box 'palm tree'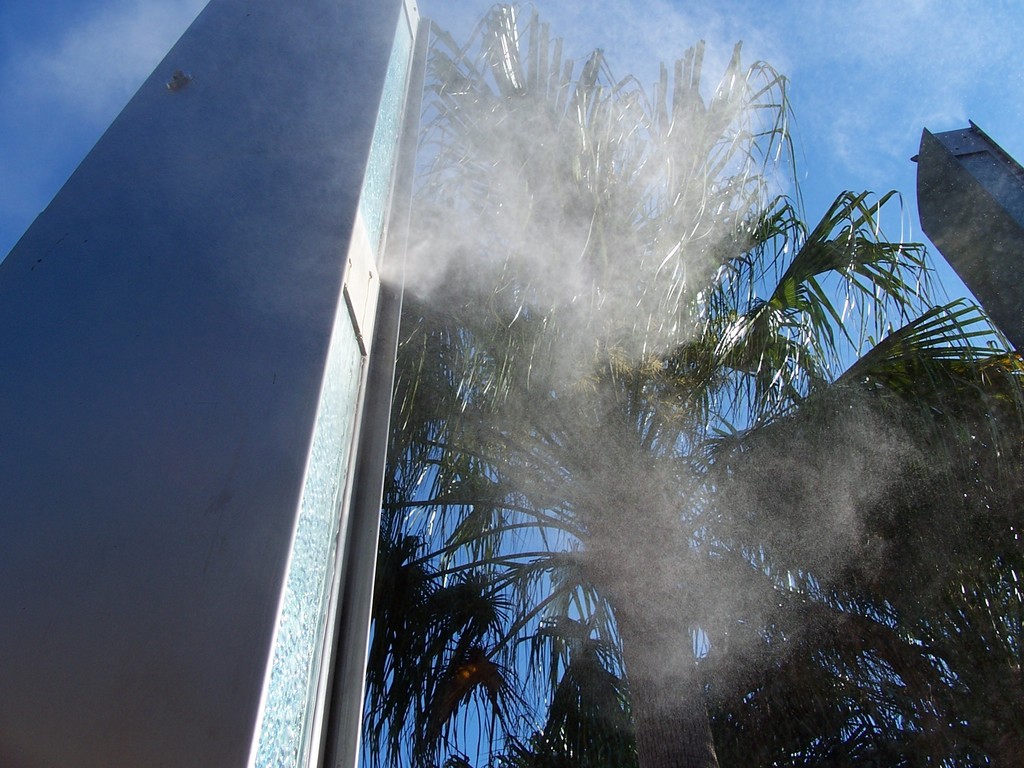
detection(346, 0, 1023, 766)
